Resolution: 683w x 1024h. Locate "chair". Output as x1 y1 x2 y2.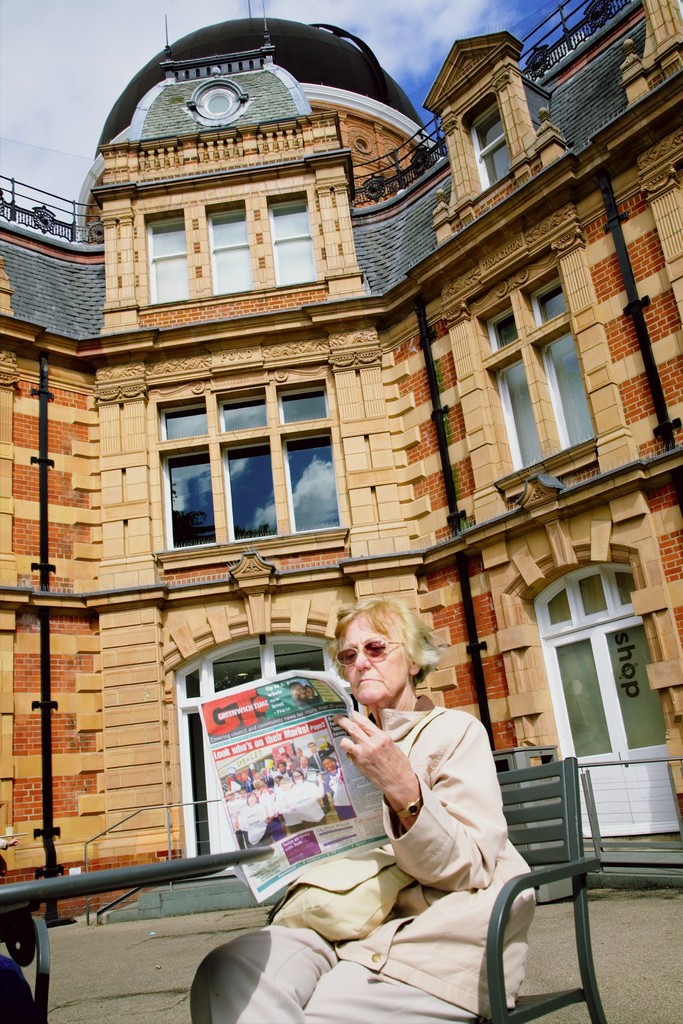
0 910 57 1023.
